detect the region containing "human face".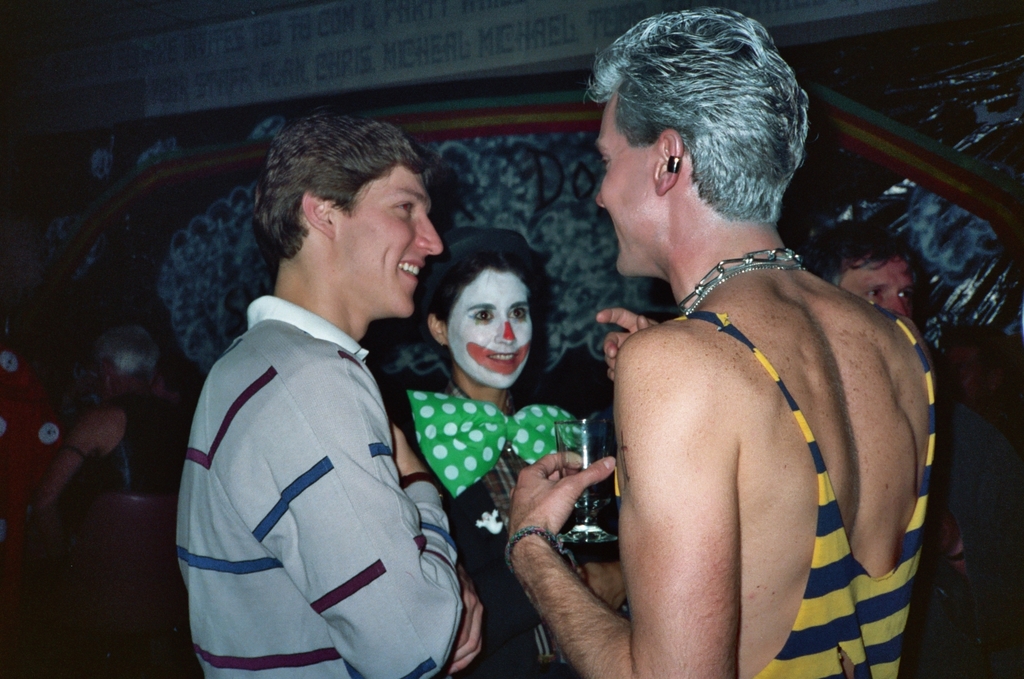
<box>338,171,440,320</box>.
